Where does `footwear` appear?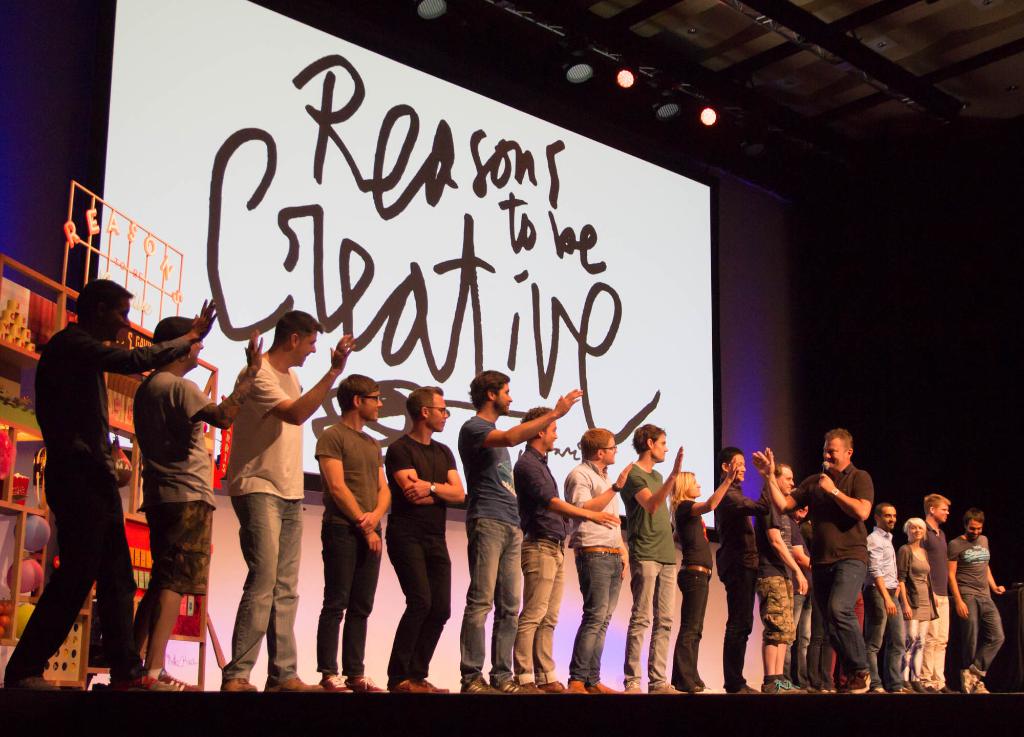
Appears at <region>318, 672, 353, 694</region>.
